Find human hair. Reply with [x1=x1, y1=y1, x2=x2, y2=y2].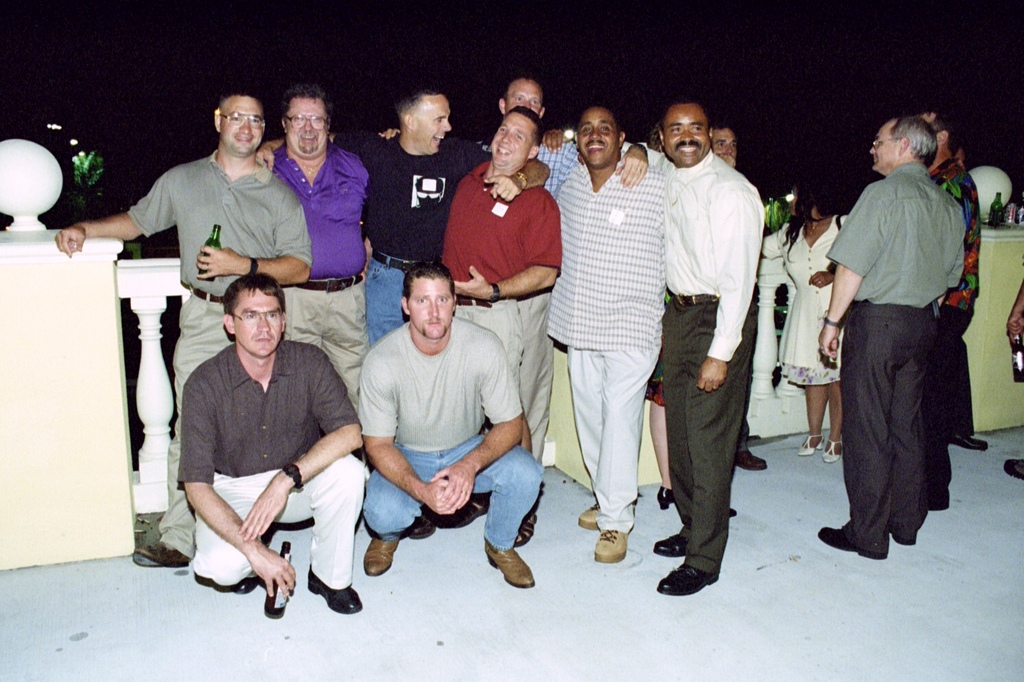
[x1=662, y1=104, x2=706, y2=121].
